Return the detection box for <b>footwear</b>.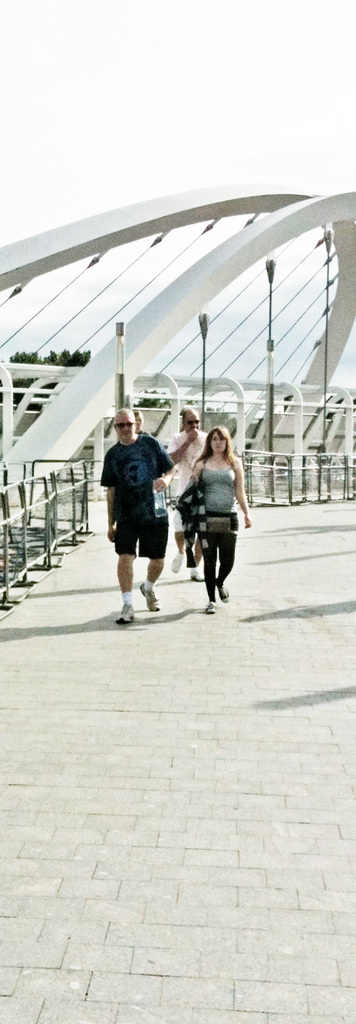
x1=207, y1=601, x2=214, y2=614.
